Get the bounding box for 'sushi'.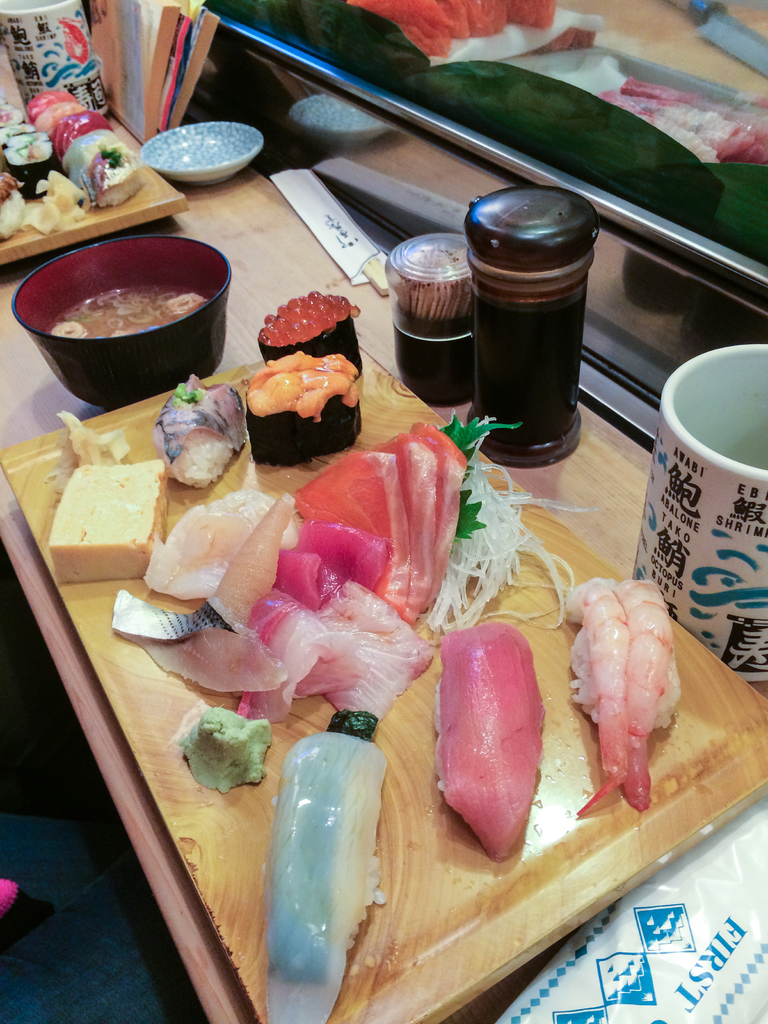
detection(234, 328, 365, 451).
